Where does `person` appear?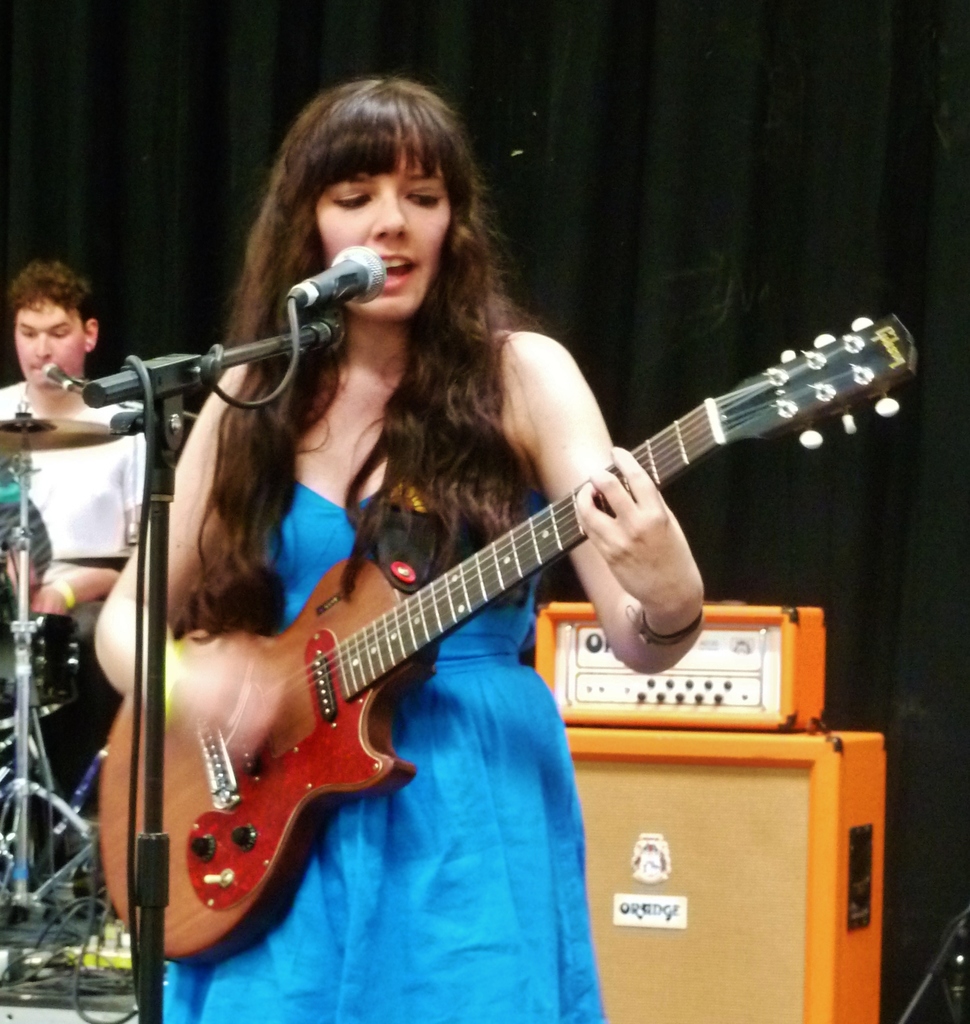
Appears at <box>130,223,693,998</box>.
